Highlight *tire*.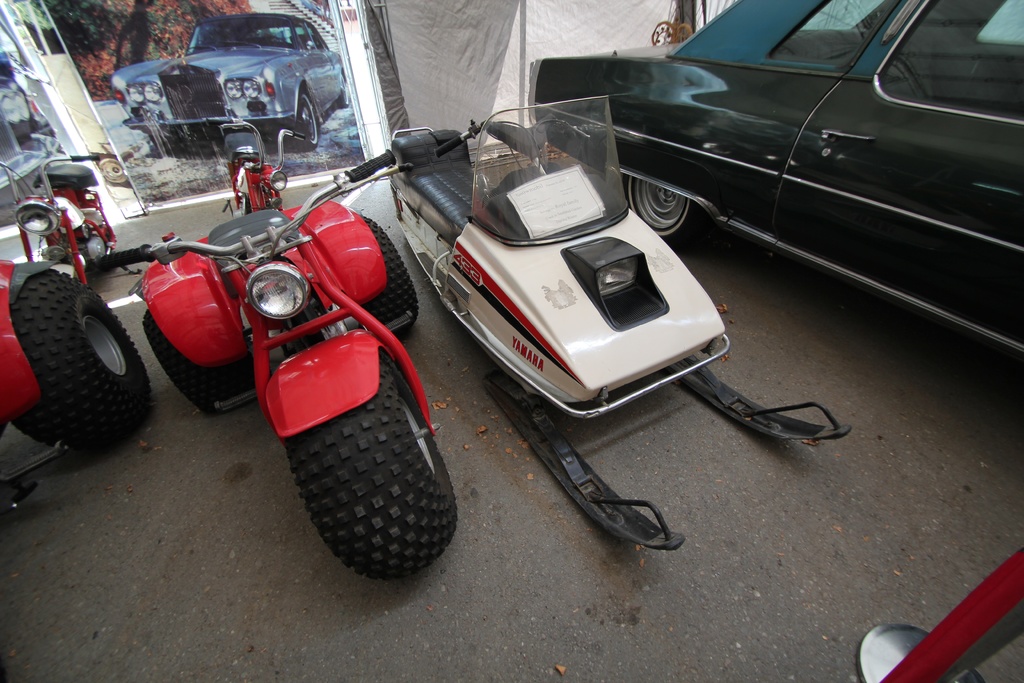
Highlighted region: [348, 217, 423, 347].
